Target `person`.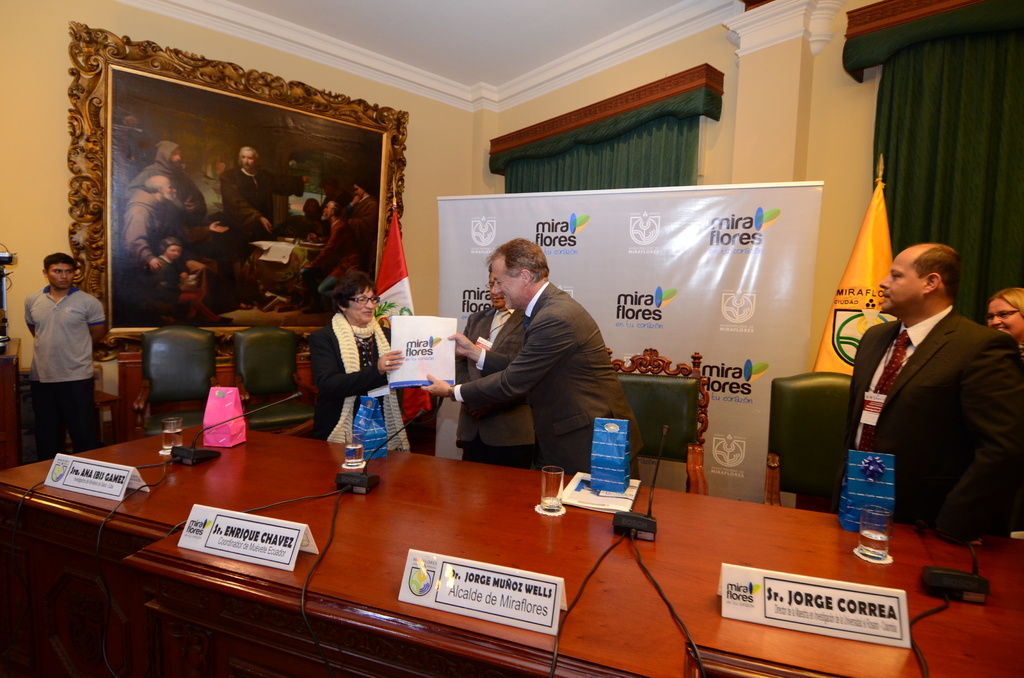
Target region: [left=420, top=239, right=645, bottom=494].
